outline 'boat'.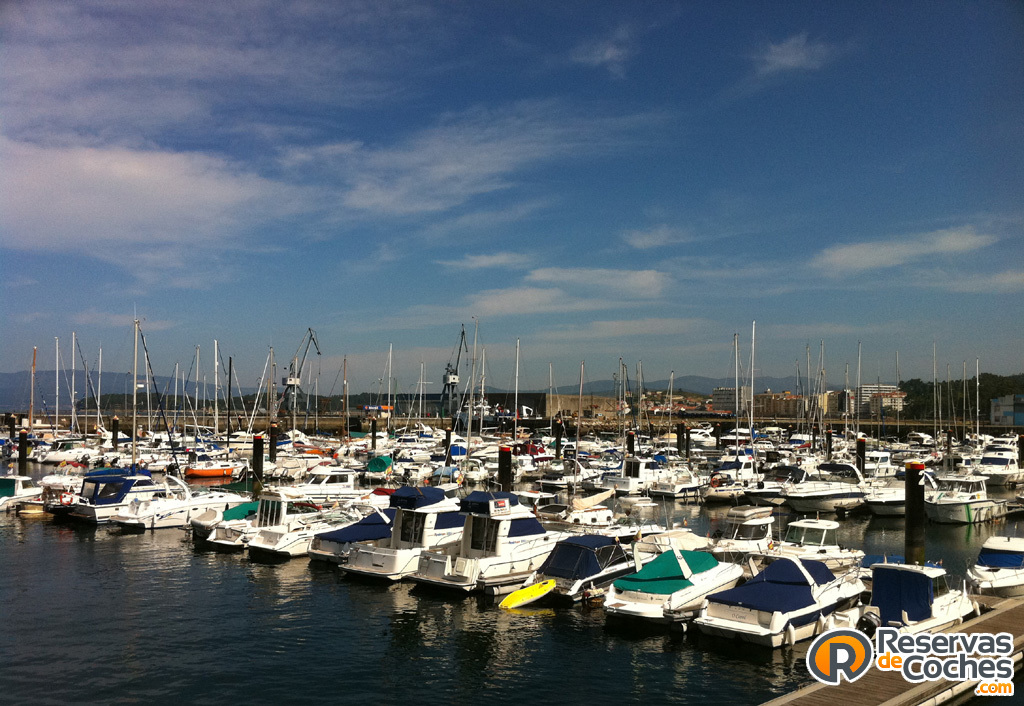
Outline: x1=914 y1=466 x2=1023 y2=529.
